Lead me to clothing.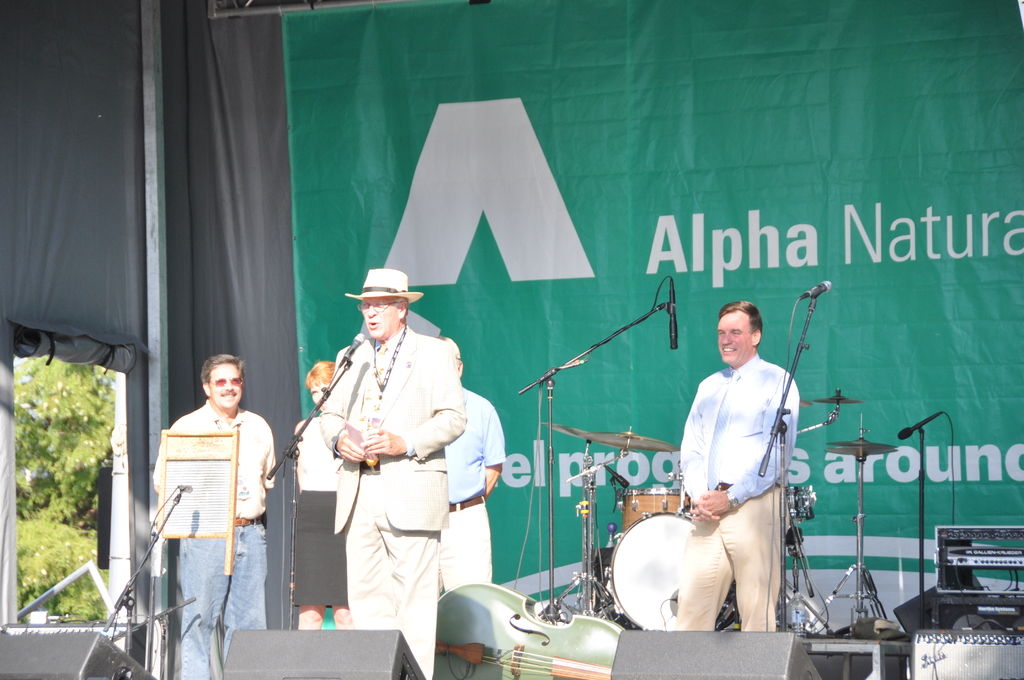
Lead to bbox=(436, 380, 511, 591).
